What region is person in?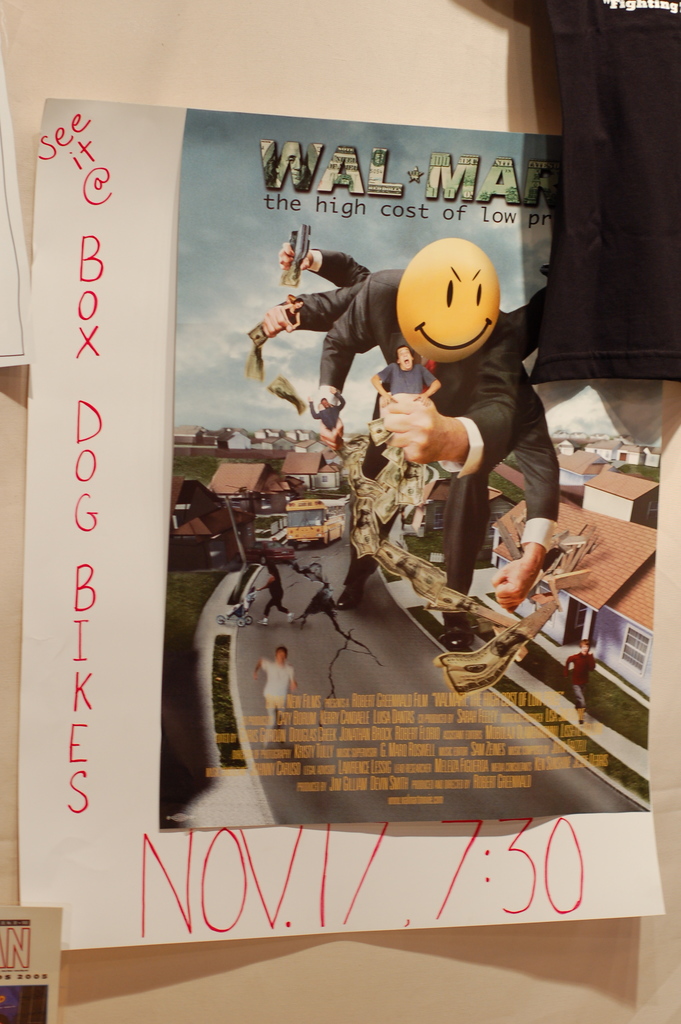
x1=252, y1=562, x2=294, y2=630.
